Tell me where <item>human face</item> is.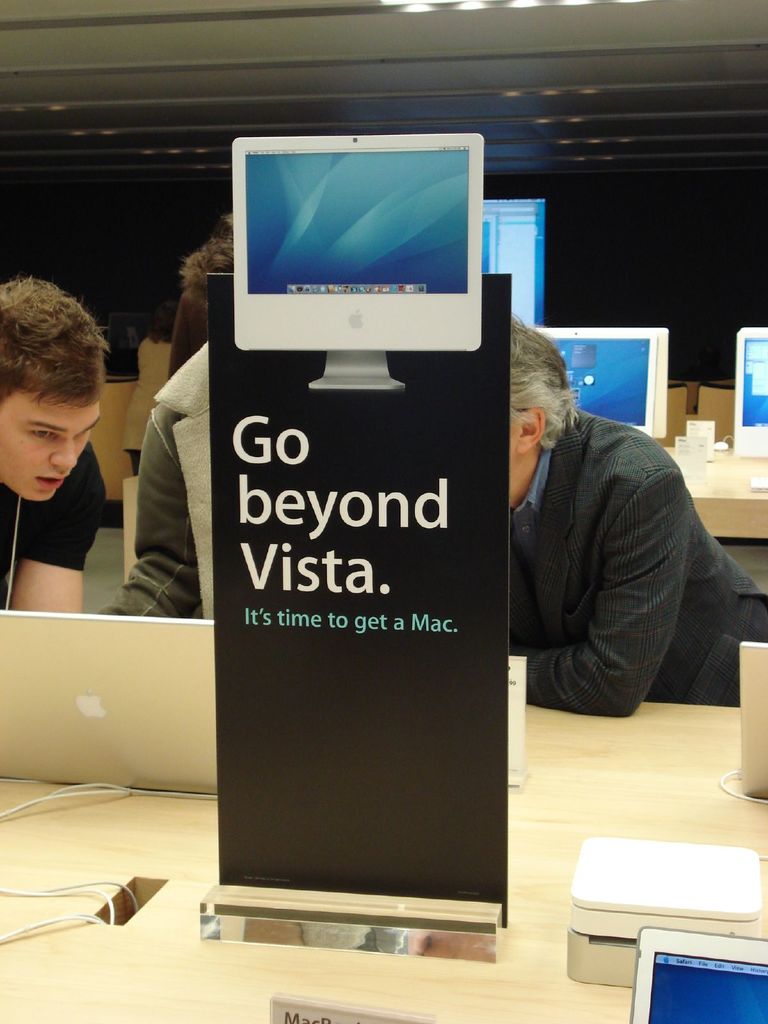
<item>human face</item> is at left=0, top=364, right=89, bottom=490.
